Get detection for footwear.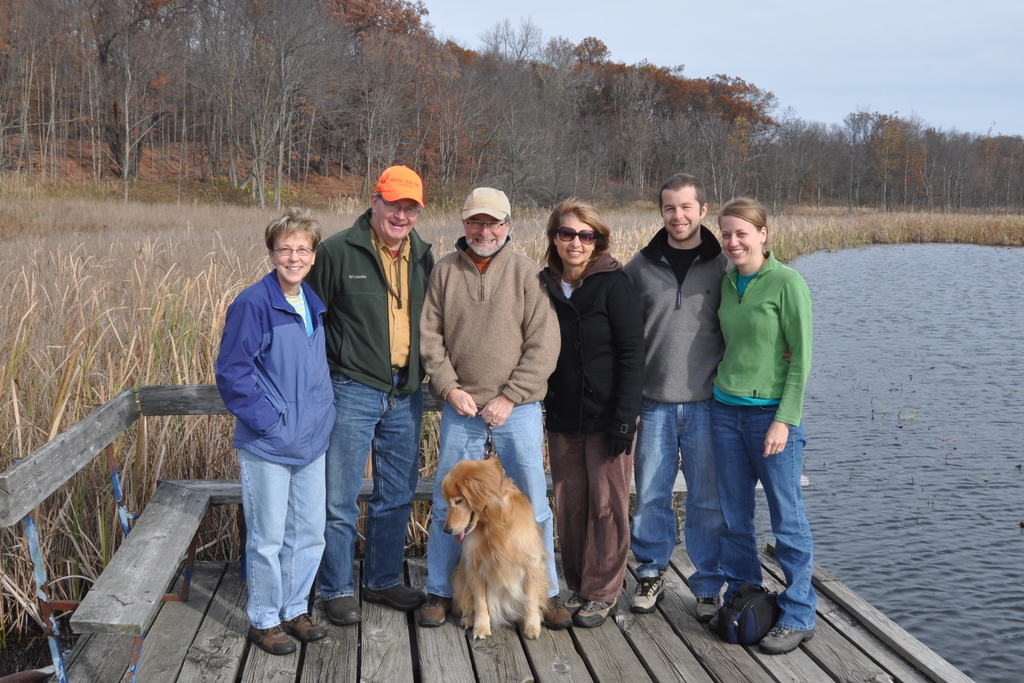
Detection: <box>420,592,454,624</box>.
